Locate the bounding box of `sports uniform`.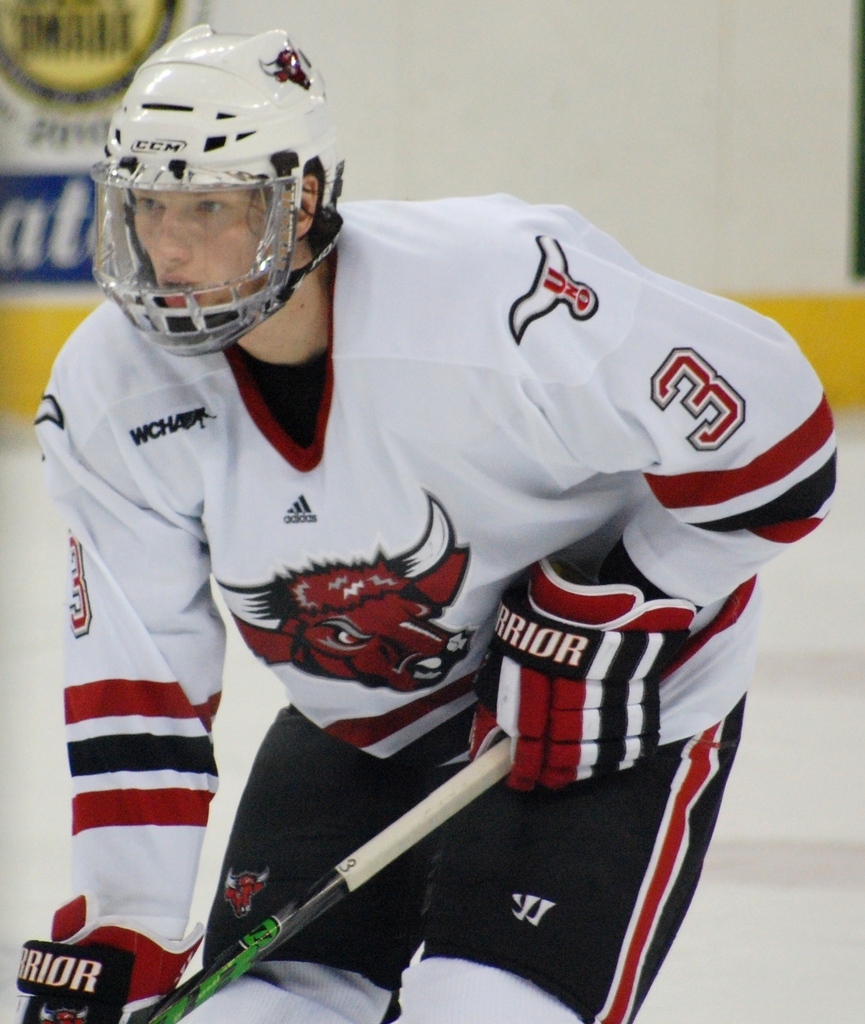
Bounding box: bbox=(3, 26, 834, 1023).
